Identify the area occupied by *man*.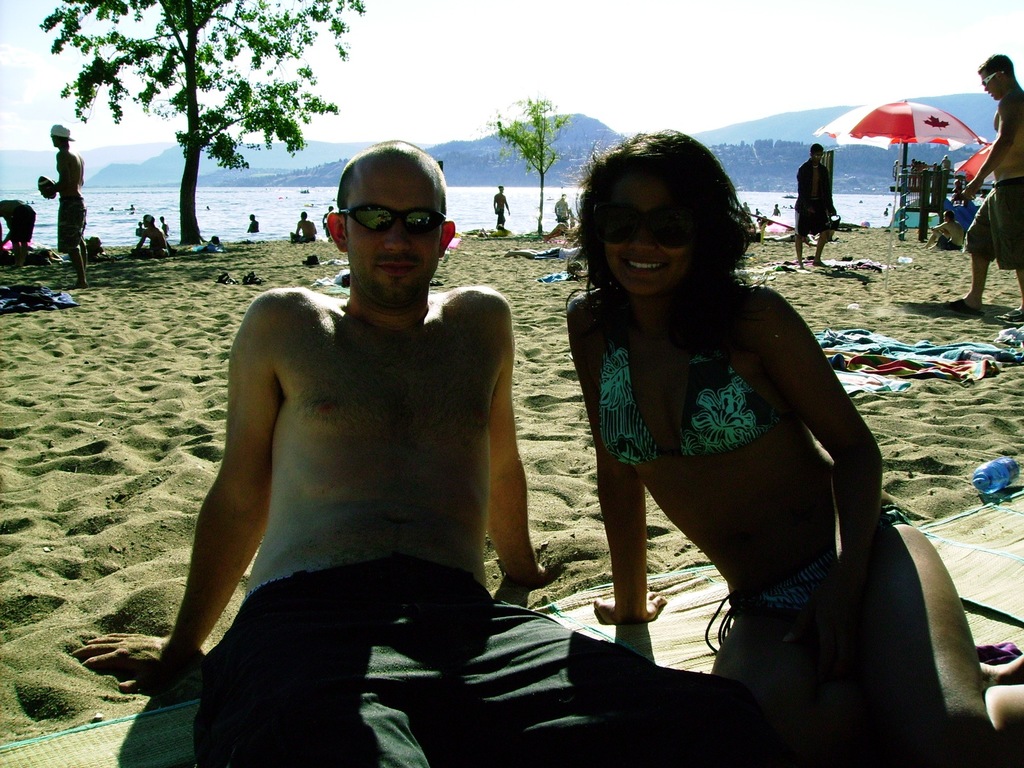
Area: x1=794, y1=142, x2=840, y2=264.
